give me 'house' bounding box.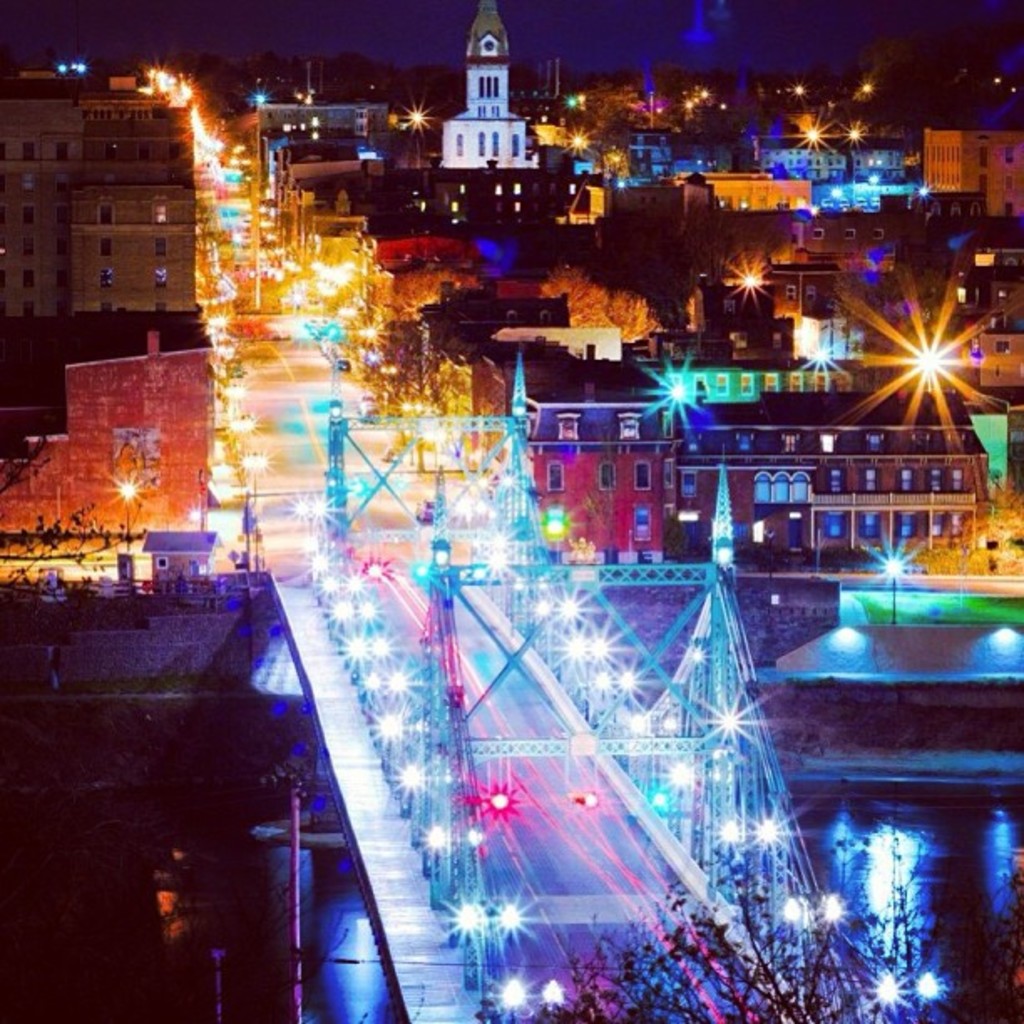
{"left": 350, "top": 288, "right": 574, "bottom": 408}.
